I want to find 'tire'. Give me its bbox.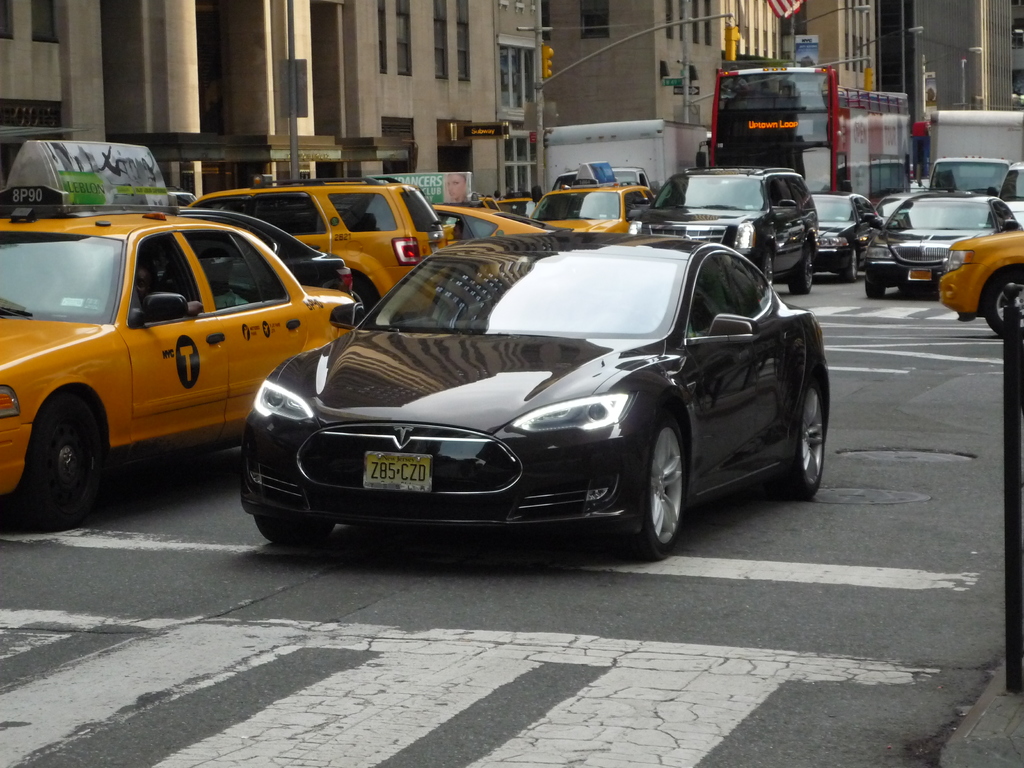
crop(351, 276, 370, 309).
